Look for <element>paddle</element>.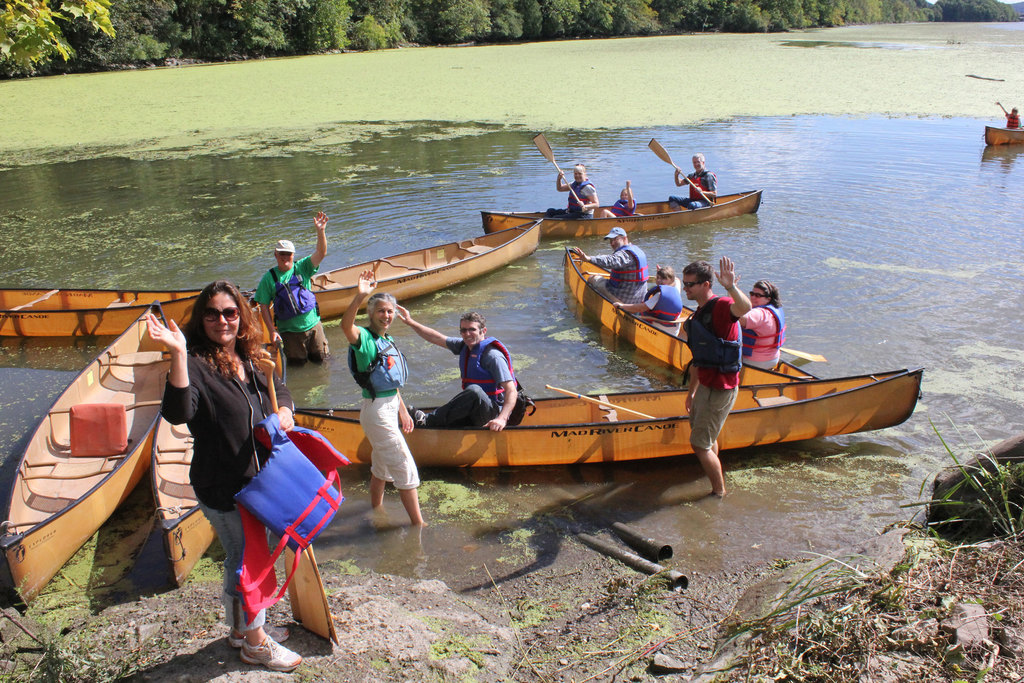
Found: box(583, 272, 658, 284).
